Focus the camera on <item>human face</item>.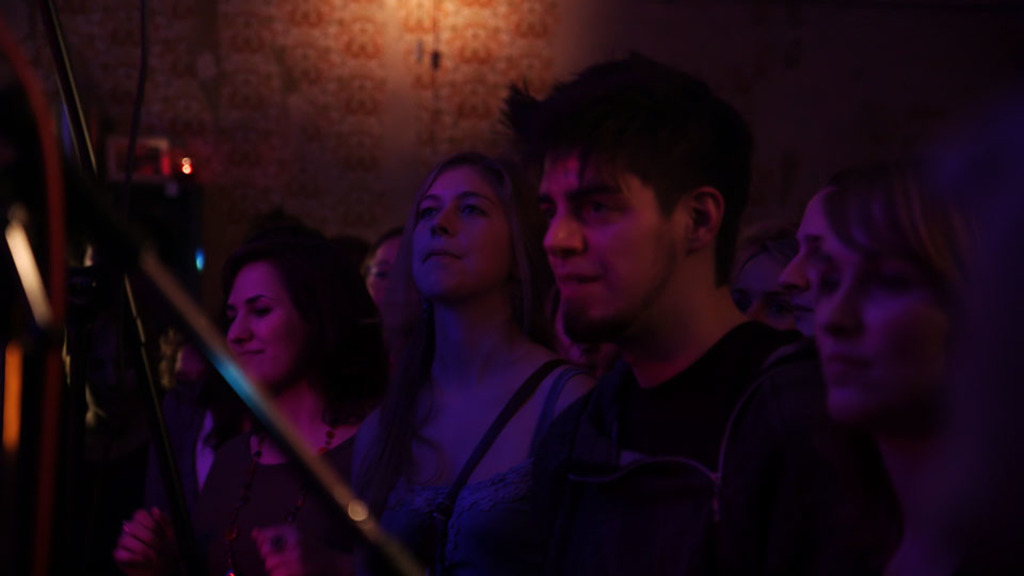
Focus region: bbox(413, 162, 515, 311).
